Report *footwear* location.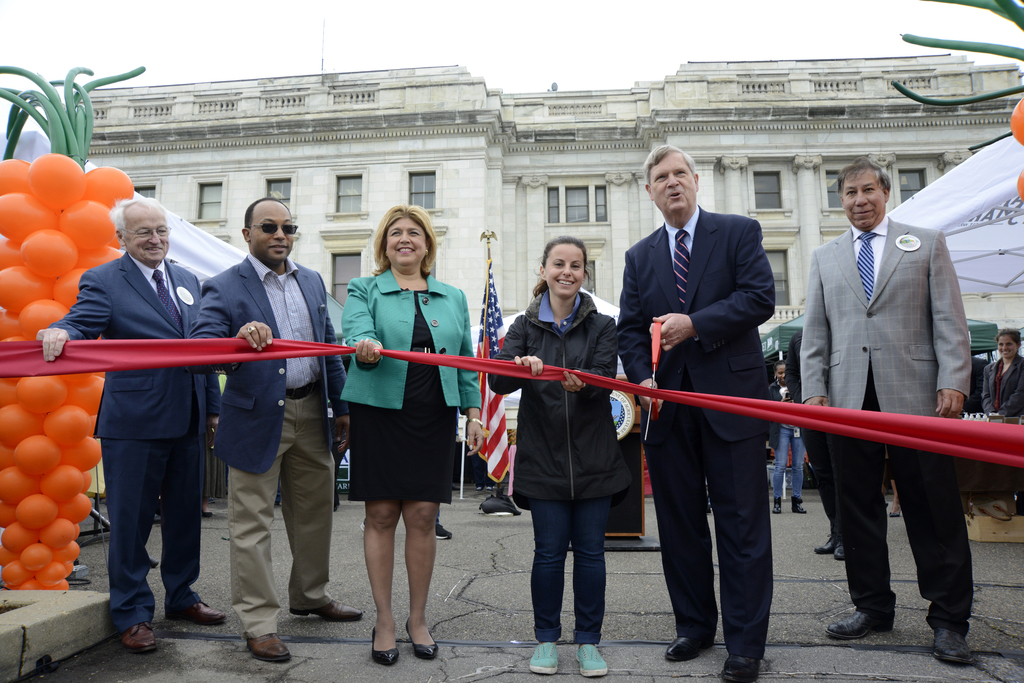
Report: bbox=[172, 597, 229, 626].
